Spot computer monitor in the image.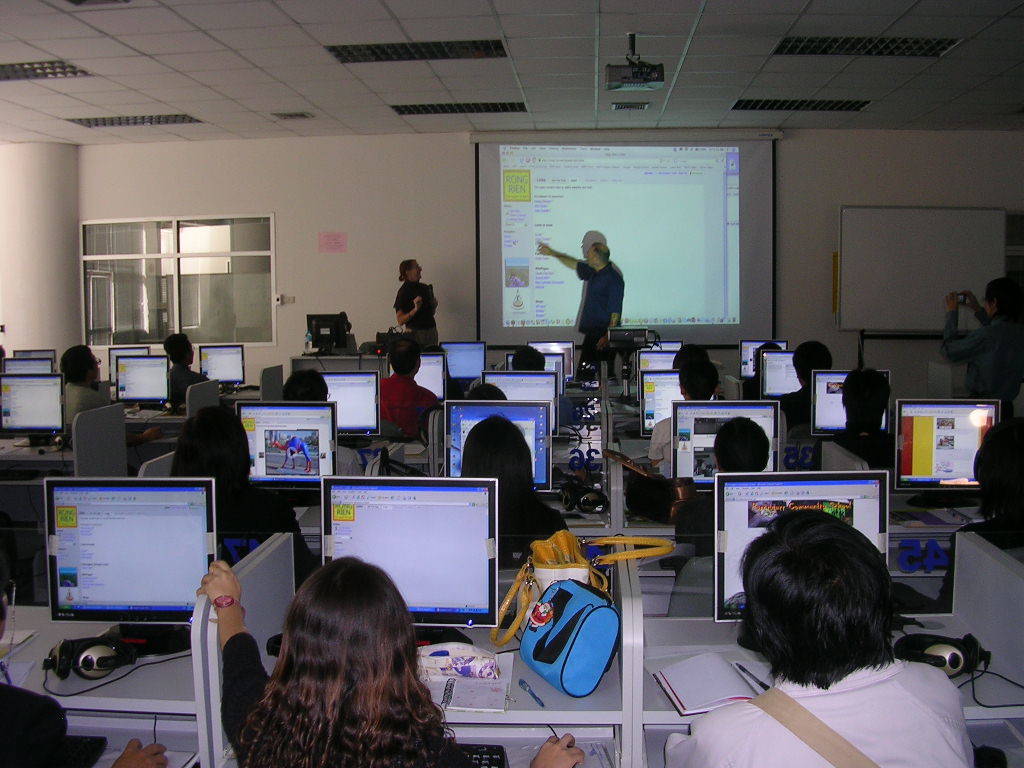
computer monitor found at BBox(318, 367, 392, 437).
